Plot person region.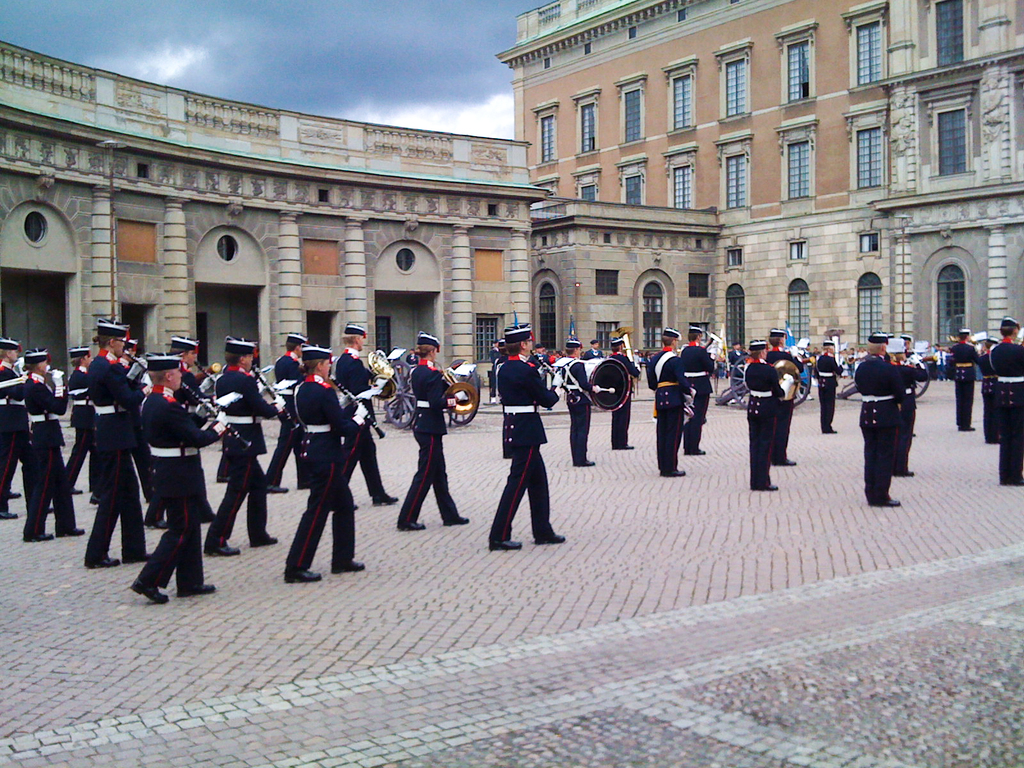
Plotted at [left=679, top=323, right=712, bottom=454].
